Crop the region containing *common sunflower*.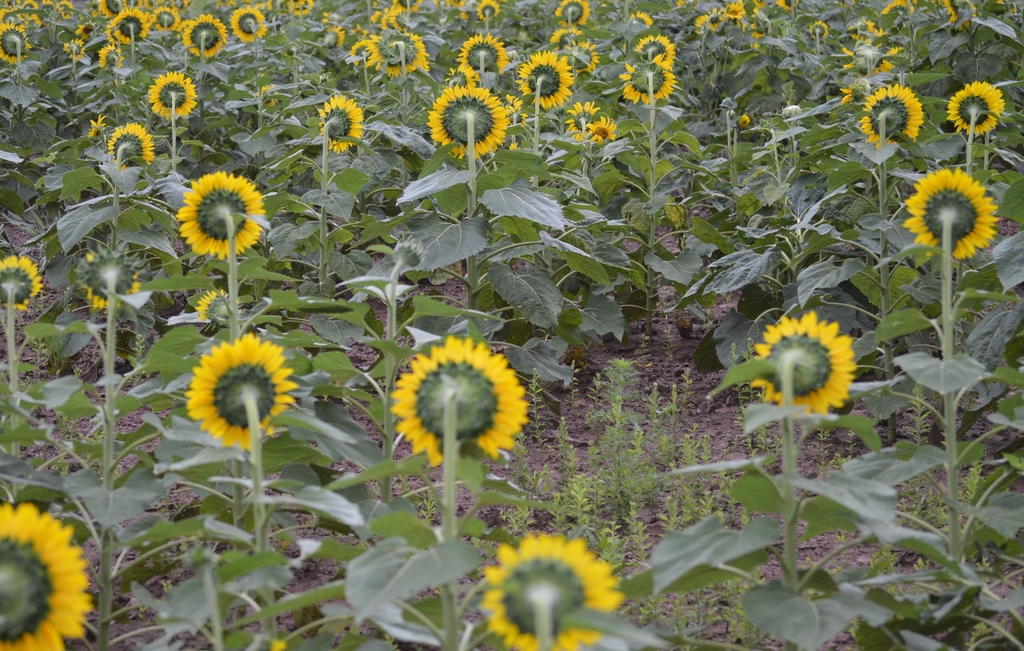
Crop region: left=179, top=172, right=263, bottom=256.
